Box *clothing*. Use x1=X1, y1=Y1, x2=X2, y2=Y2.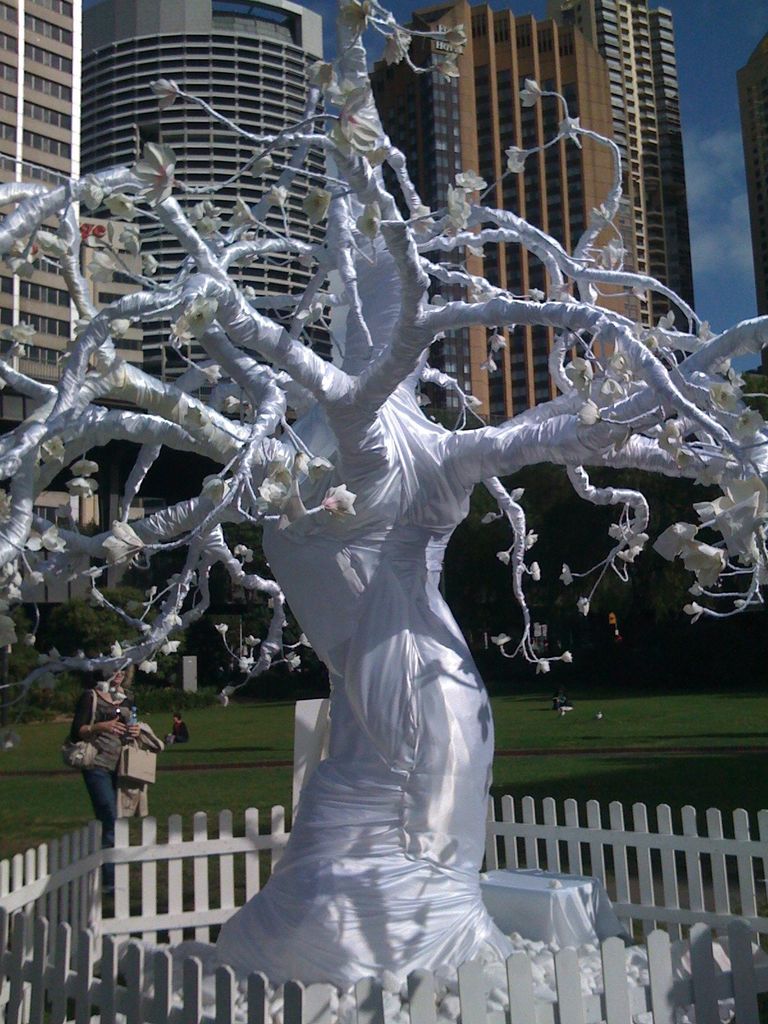
x1=67, y1=684, x2=131, y2=772.
